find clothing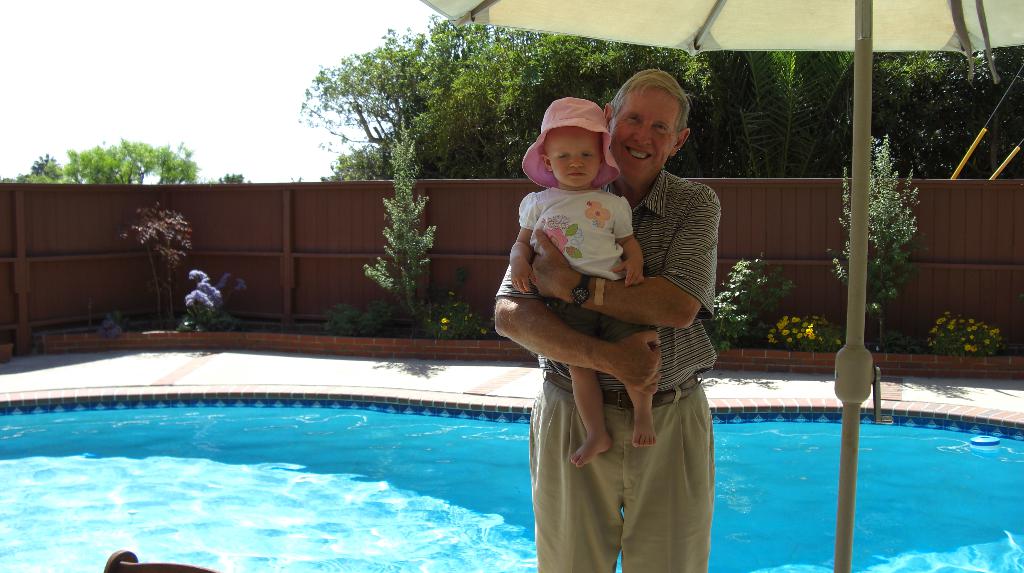
bbox(520, 187, 628, 288)
